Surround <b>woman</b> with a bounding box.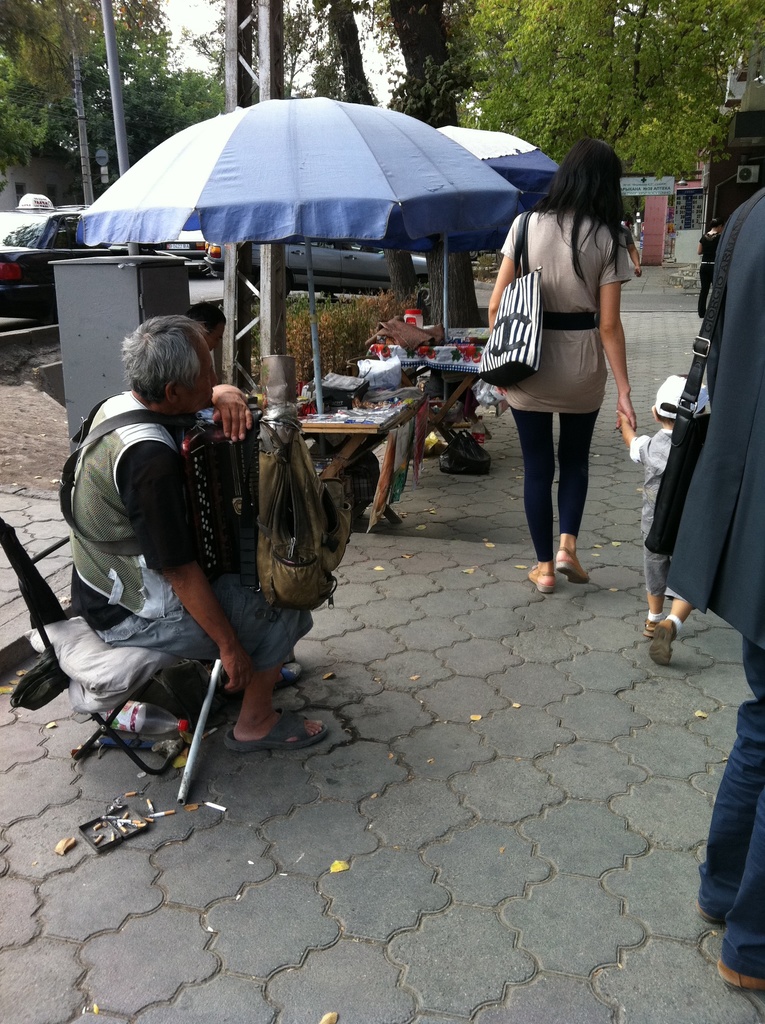
detection(489, 144, 647, 584).
